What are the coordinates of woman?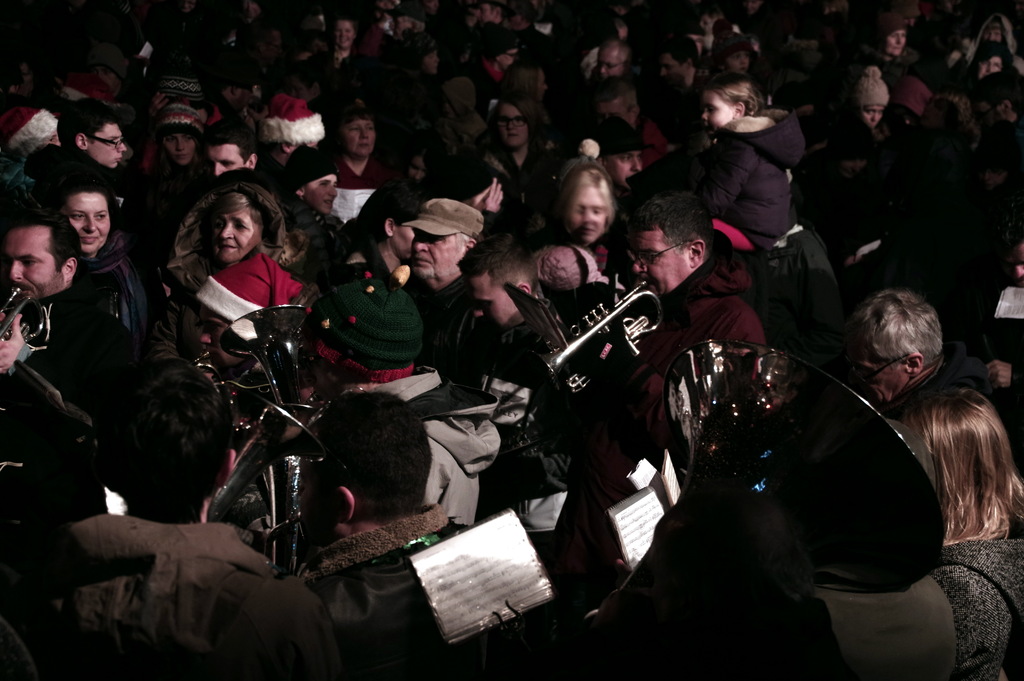
(left=146, top=174, right=304, bottom=359).
